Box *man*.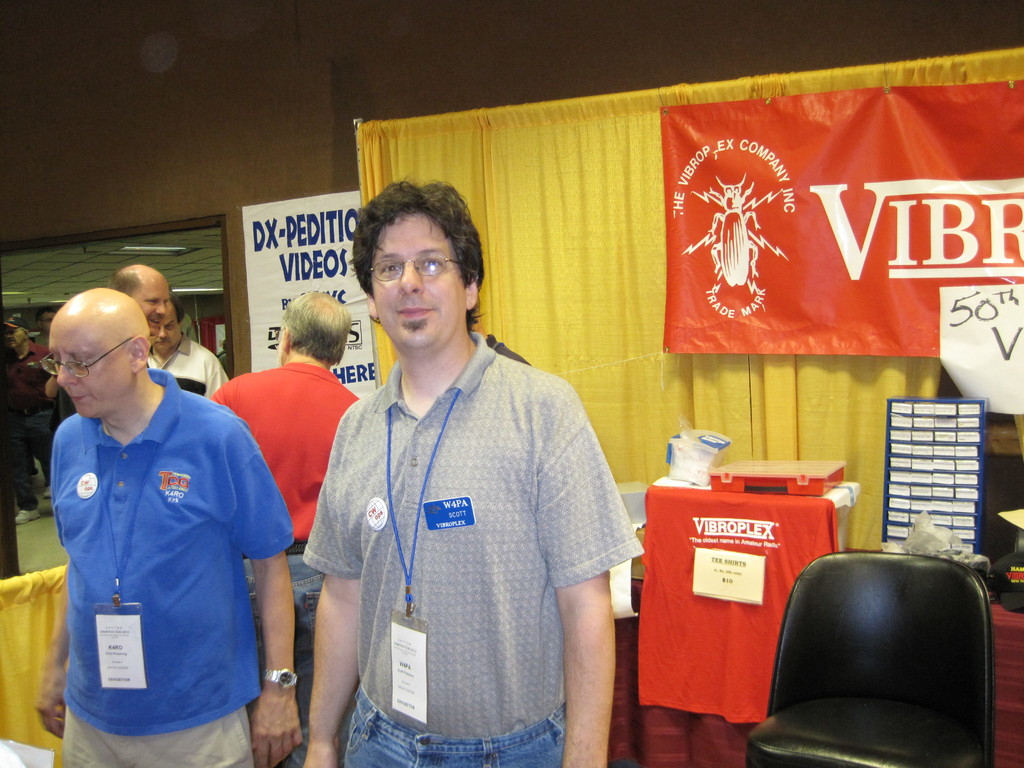
box=[116, 263, 168, 333].
